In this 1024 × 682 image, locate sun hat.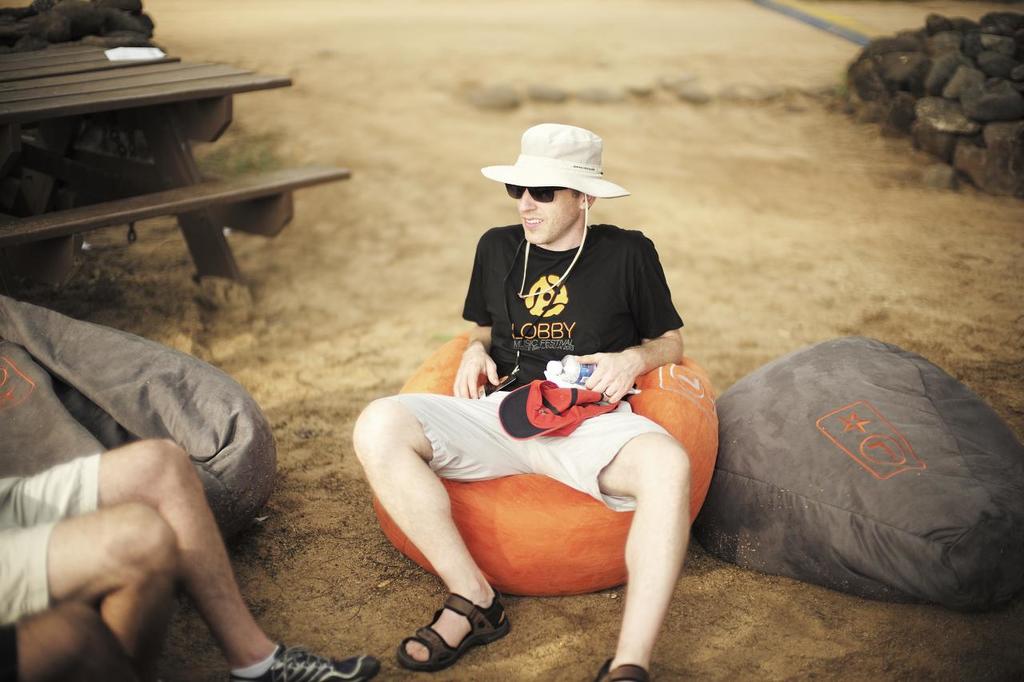
Bounding box: l=481, t=126, r=630, b=198.
